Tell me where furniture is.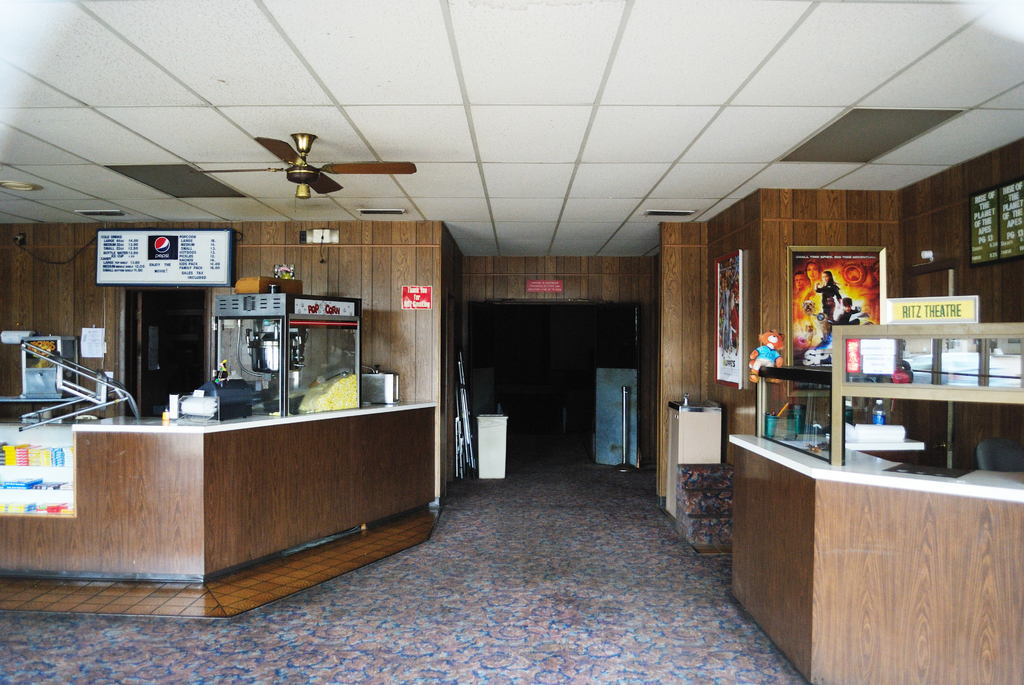
furniture is at (x1=728, y1=431, x2=1023, y2=684).
